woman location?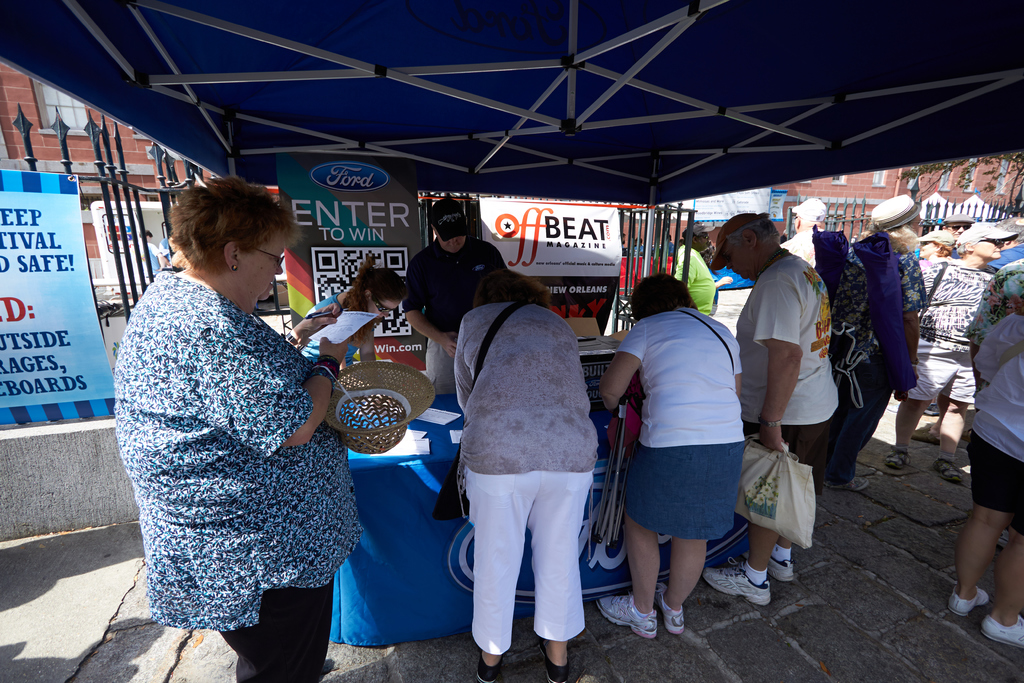
278,258,404,377
